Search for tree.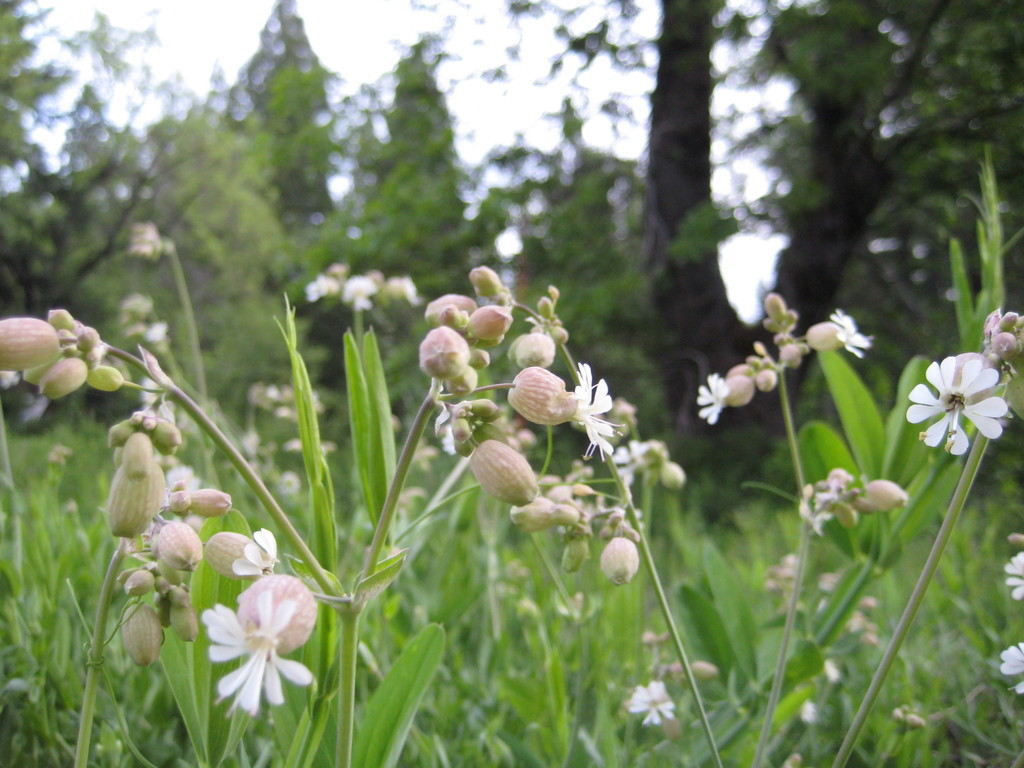
Found at x1=0 y1=0 x2=144 y2=406.
